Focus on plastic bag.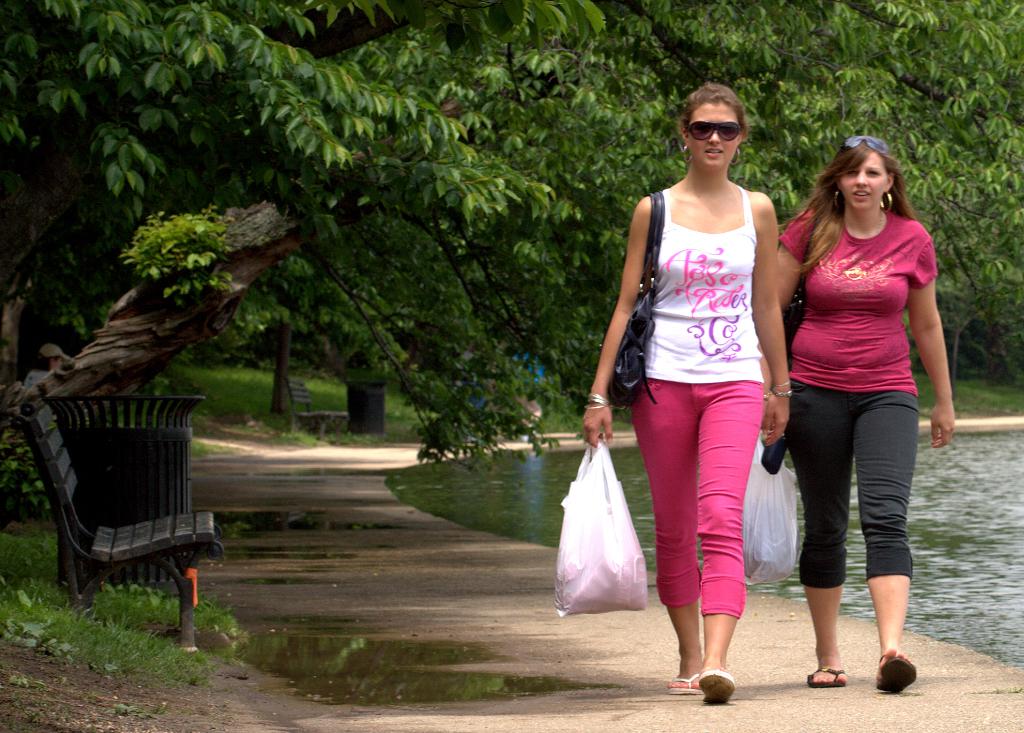
Focused at detection(735, 430, 799, 592).
